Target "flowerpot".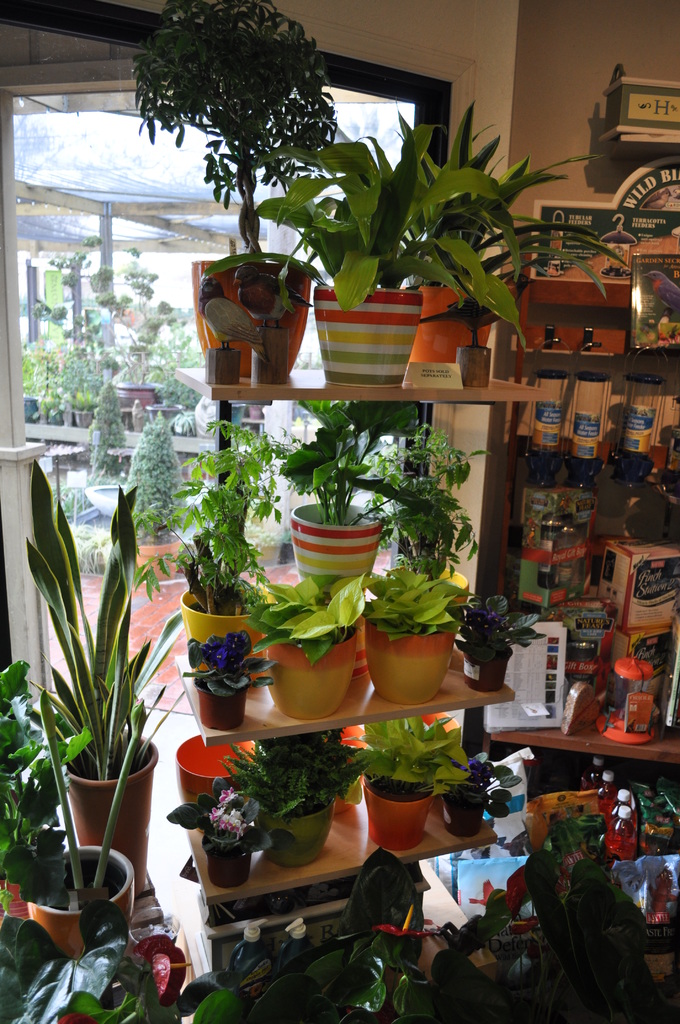
Target region: left=409, top=283, right=492, bottom=364.
